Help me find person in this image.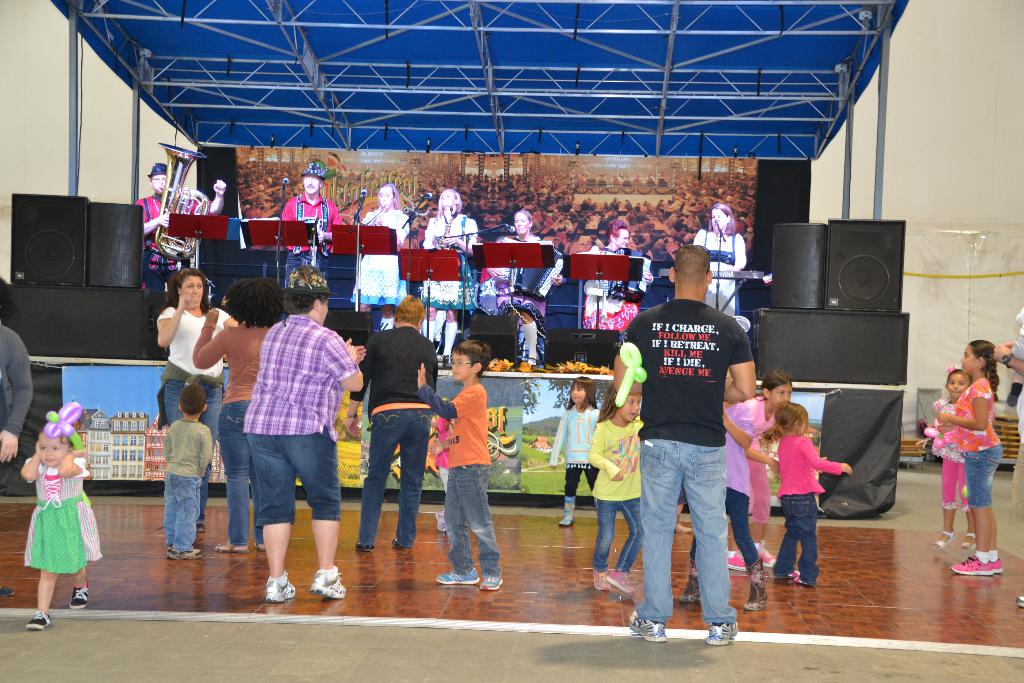
Found it: region(409, 189, 474, 368).
